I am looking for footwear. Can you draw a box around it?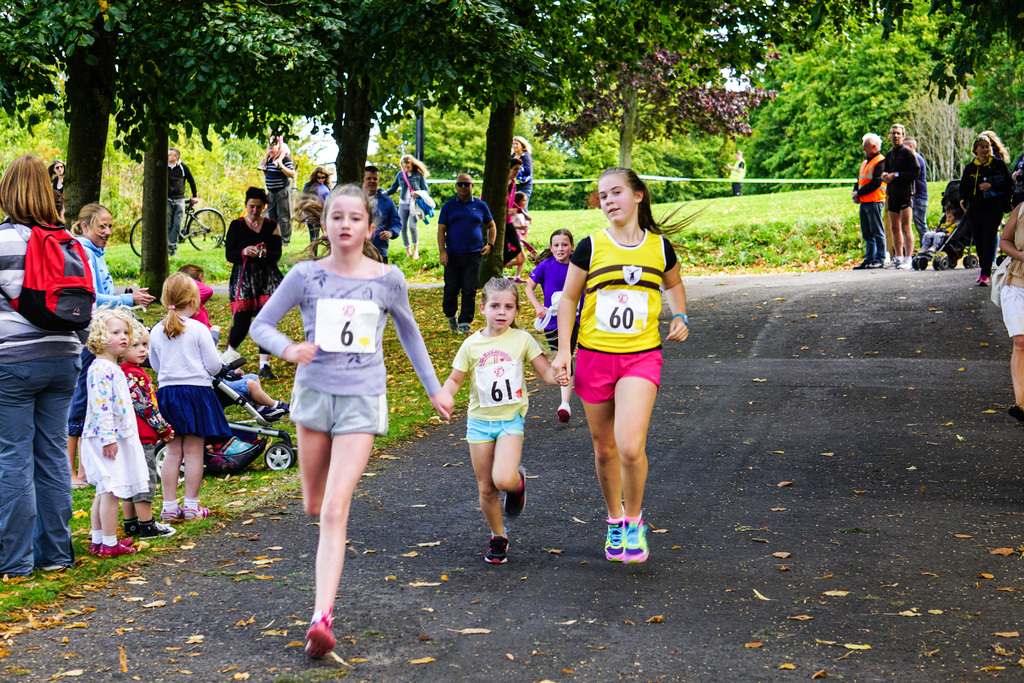
Sure, the bounding box is [273,400,291,415].
